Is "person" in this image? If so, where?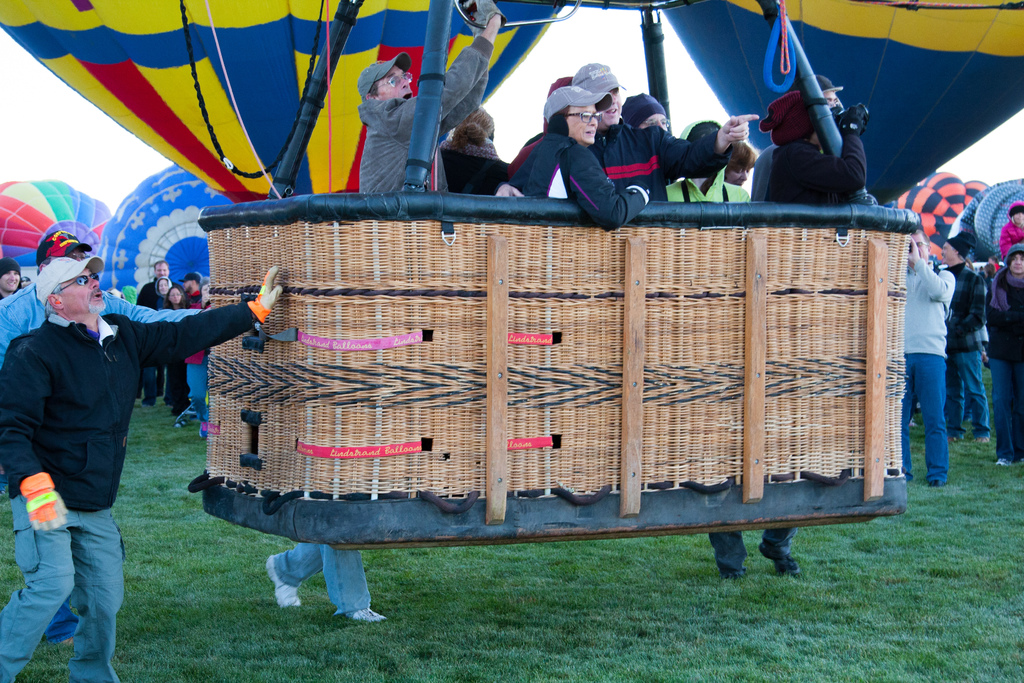
Yes, at x1=950, y1=234, x2=980, y2=447.
